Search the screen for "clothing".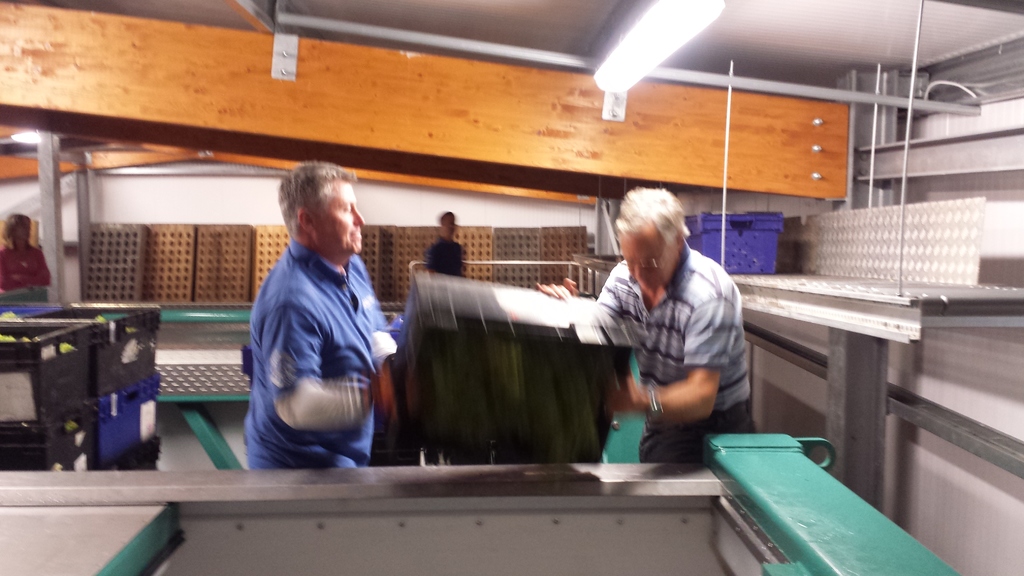
Found at <box>0,249,57,292</box>.
